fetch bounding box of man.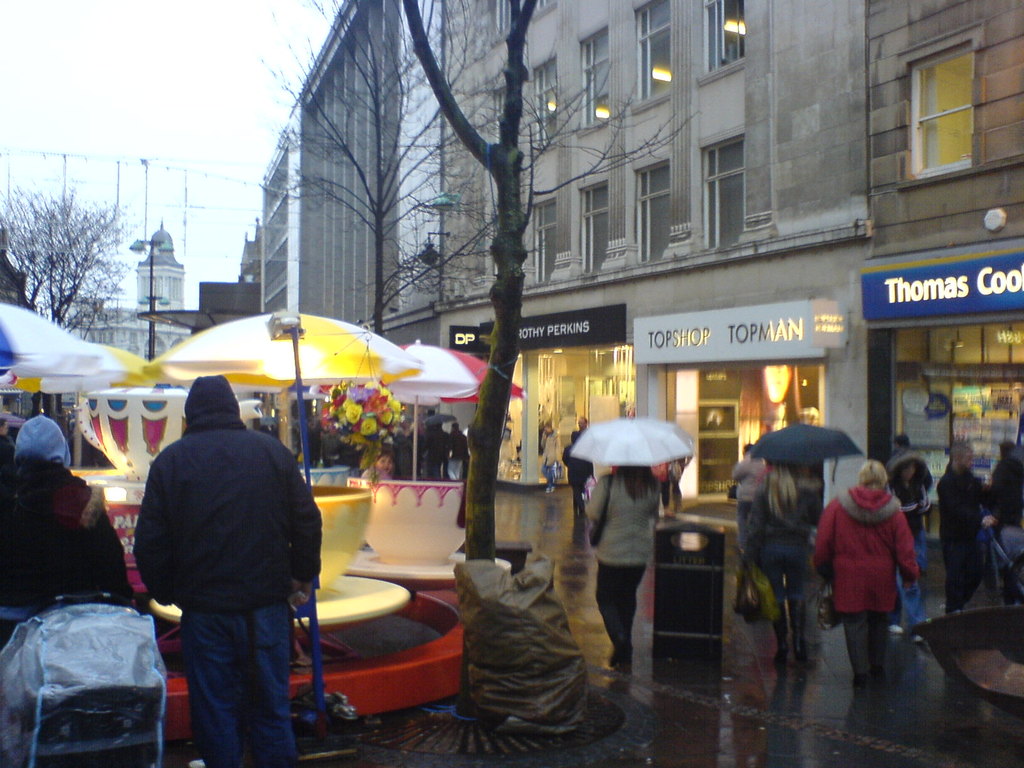
Bbox: x1=430 y1=424 x2=452 y2=481.
